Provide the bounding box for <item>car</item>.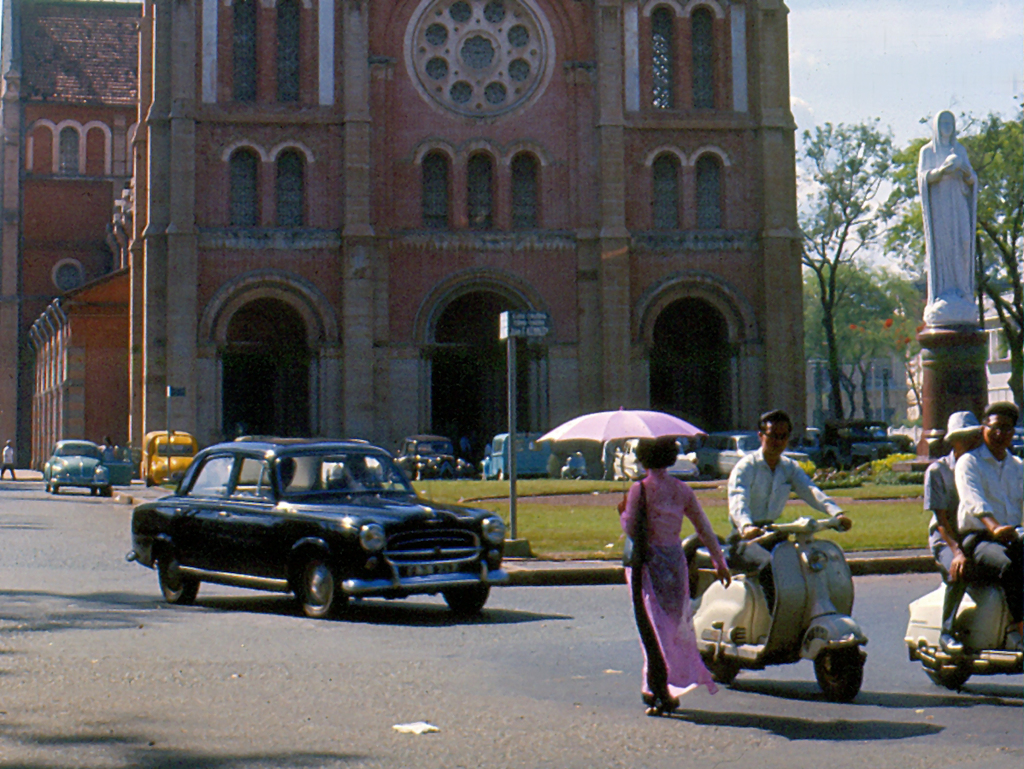
bbox(43, 439, 131, 497).
